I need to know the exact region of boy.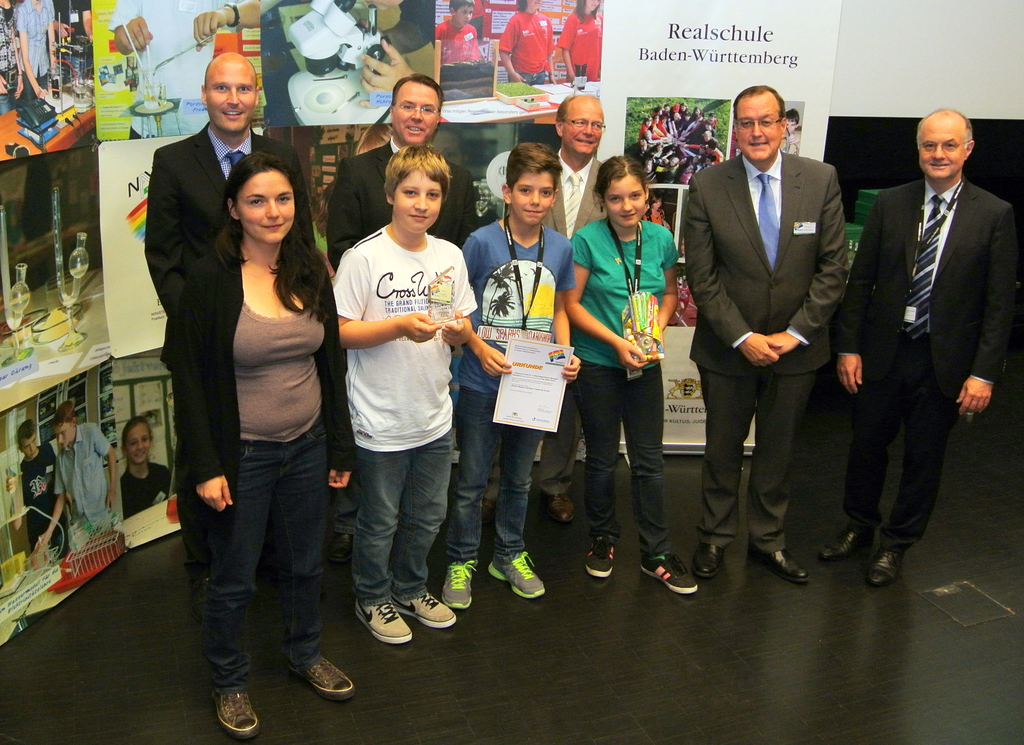
Region: bbox=[444, 135, 580, 620].
